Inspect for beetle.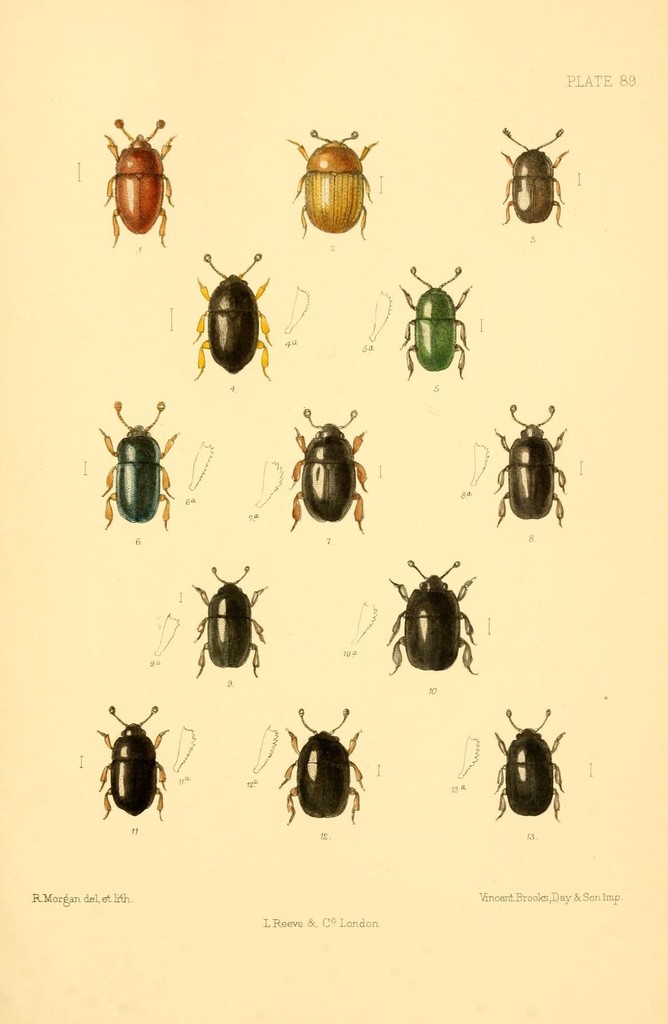
Inspection: (199, 259, 279, 374).
